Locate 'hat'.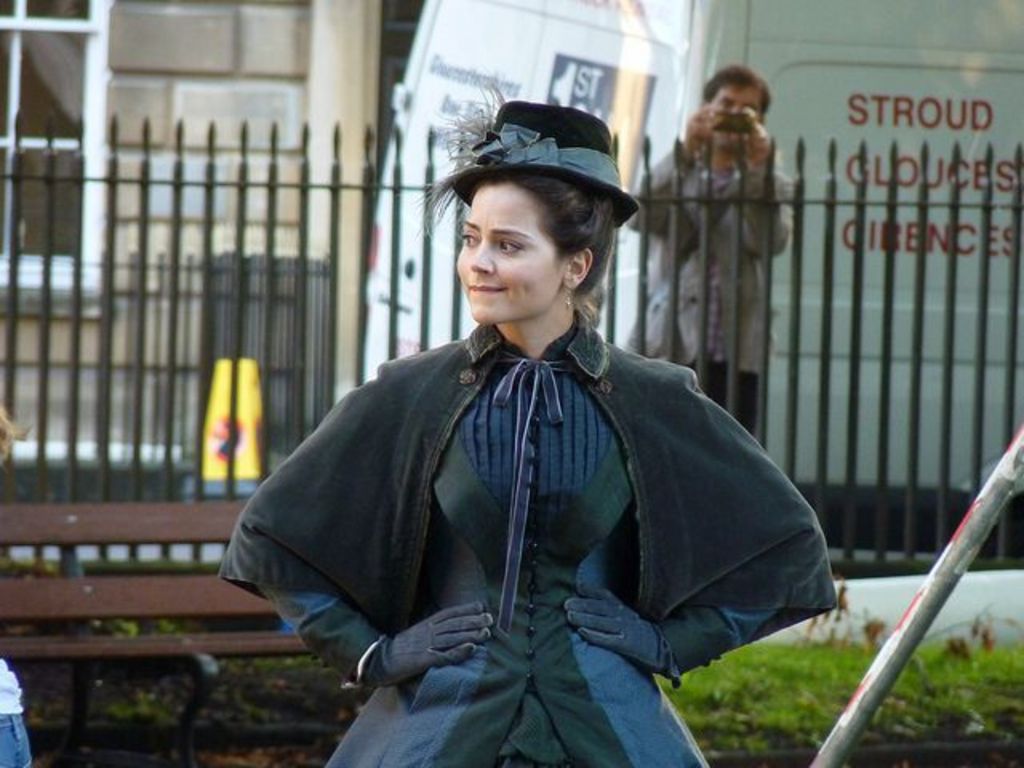
Bounding box: left=451, top=99, right=645, bottom=227.
